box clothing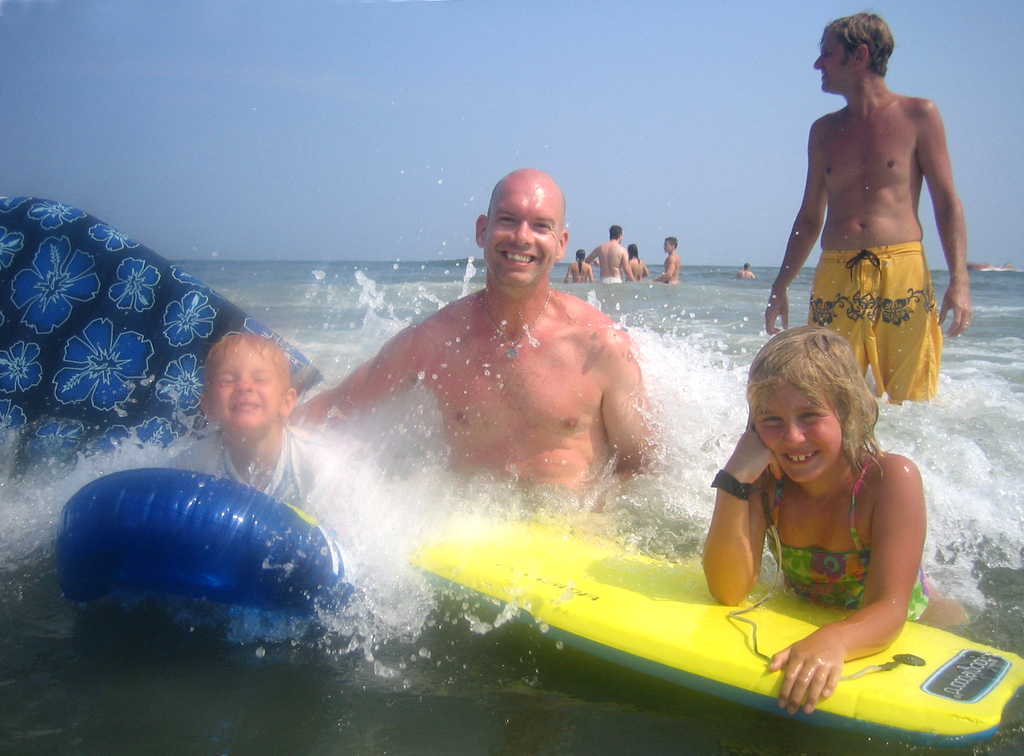
x1=598 y1=276 x2=621 y2=286
